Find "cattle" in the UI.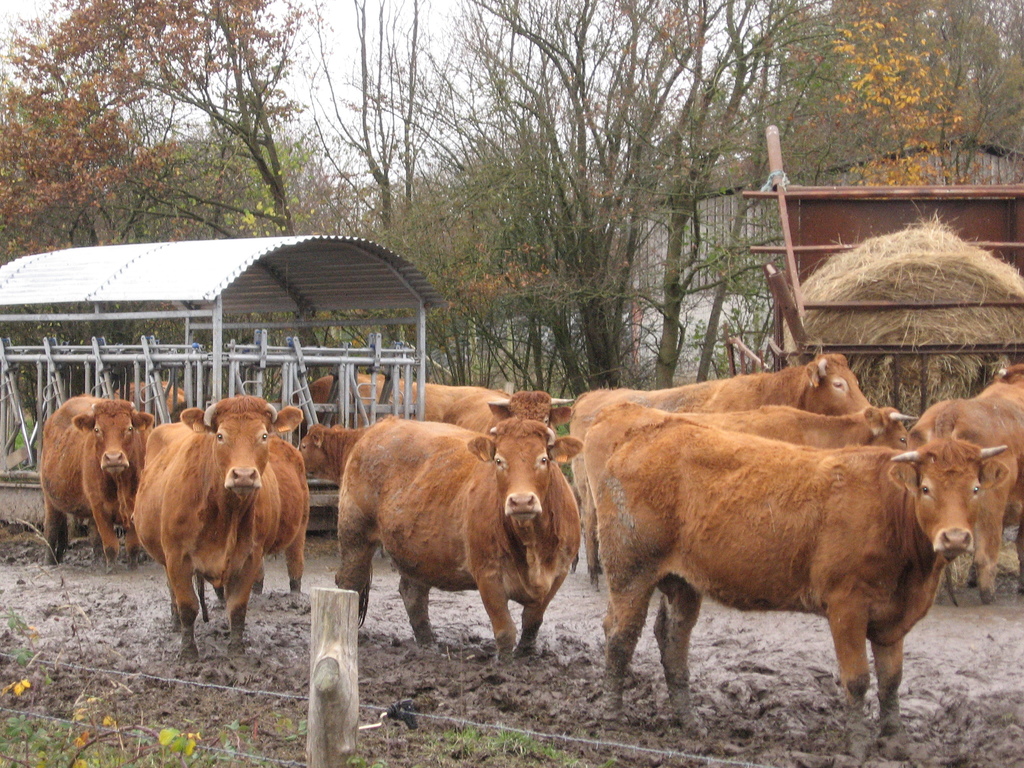
UI element at crop(916, 367, 1023, 605).
